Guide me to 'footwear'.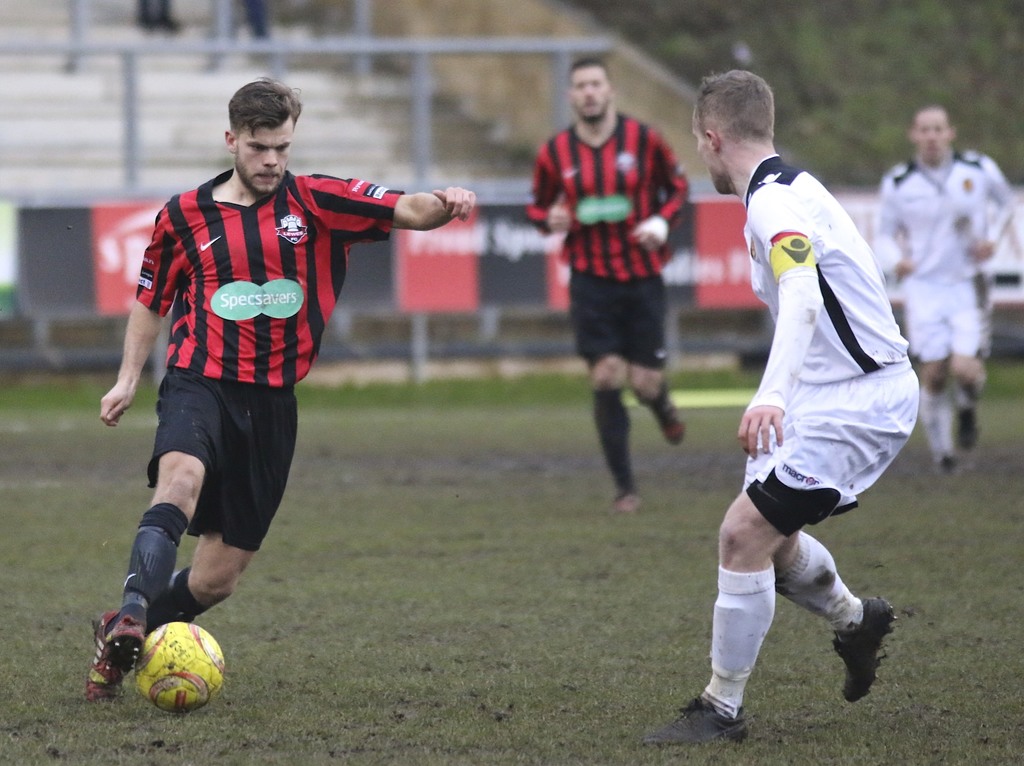
Guidance: bbox=[843, 610, 908, 702].
